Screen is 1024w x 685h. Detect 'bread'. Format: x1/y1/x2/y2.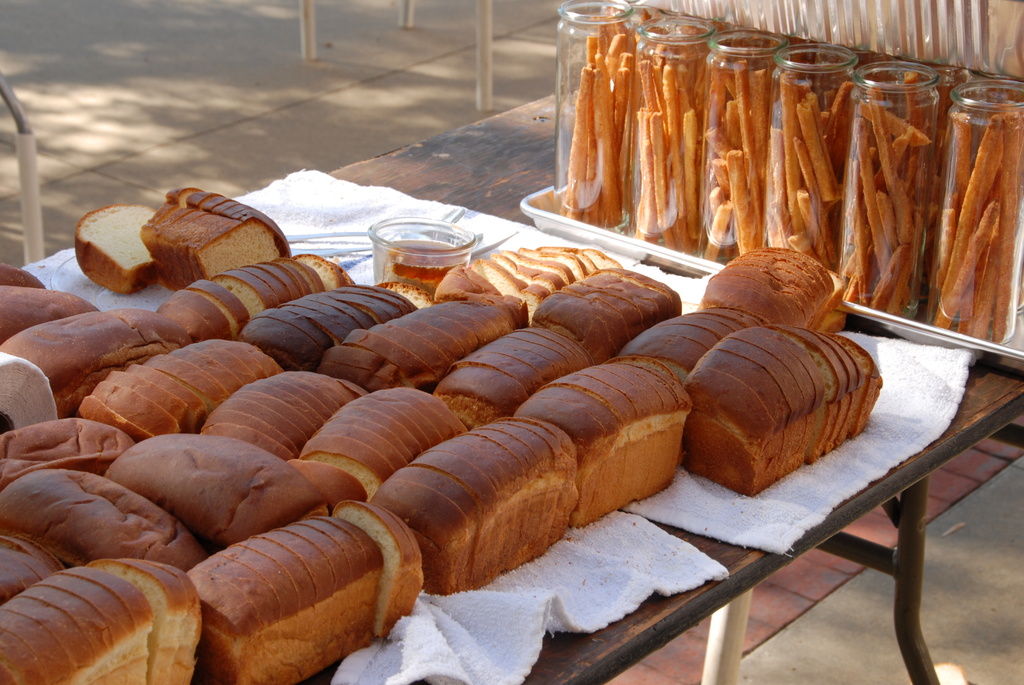
0/557/202/684.
